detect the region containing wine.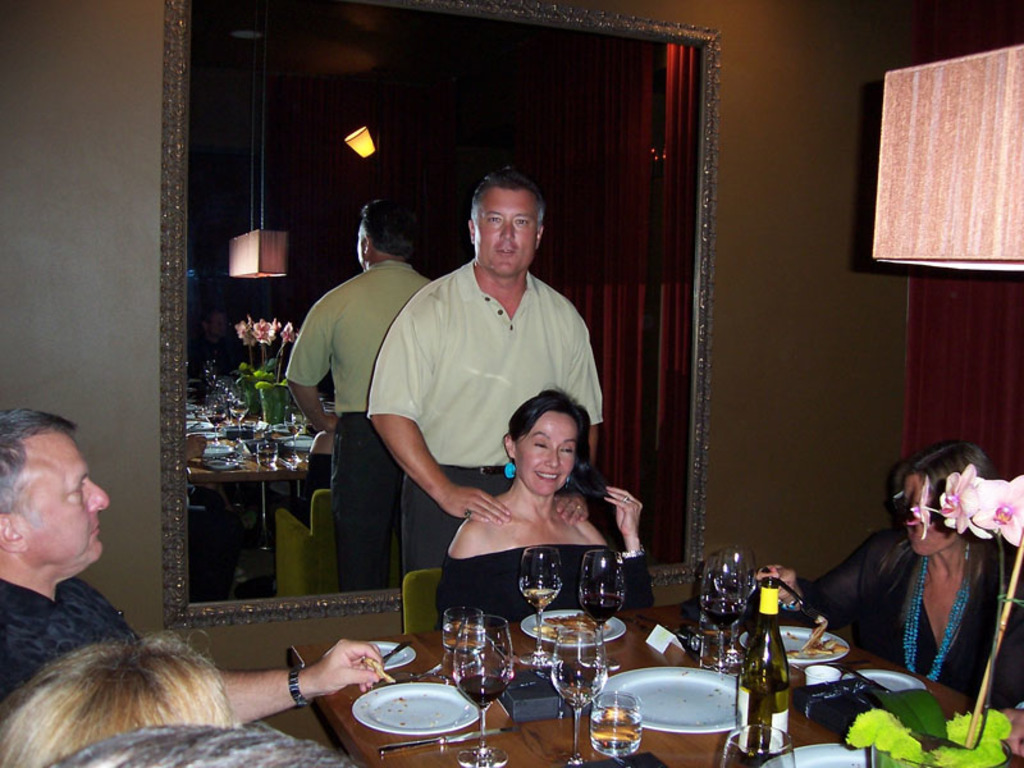
580/590/621/625.
